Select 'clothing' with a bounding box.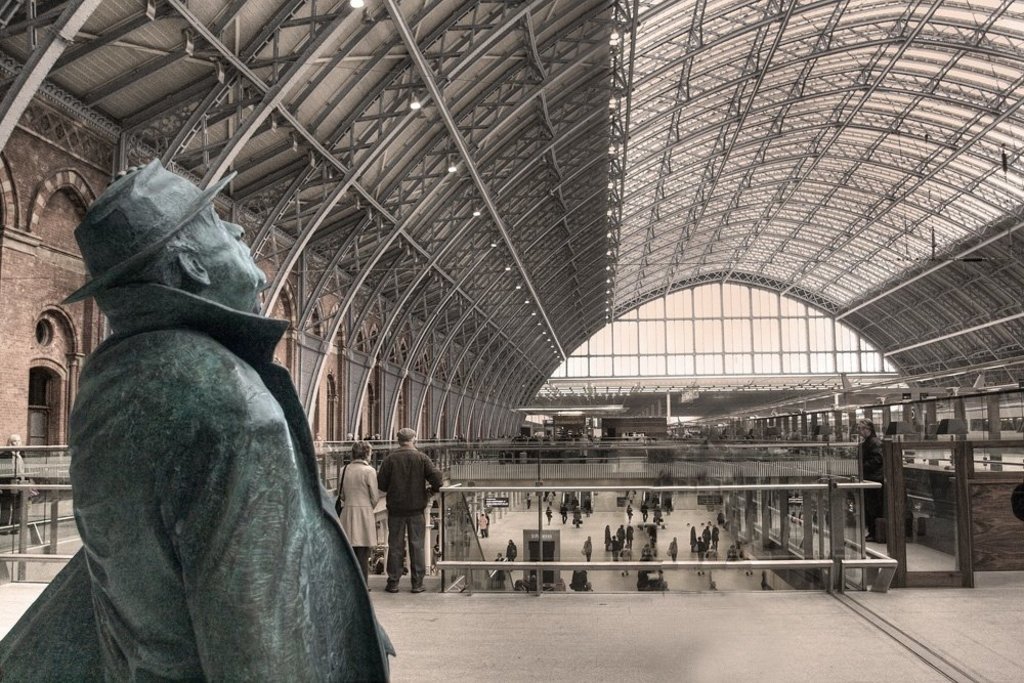
[857, 433, 882, 535].
